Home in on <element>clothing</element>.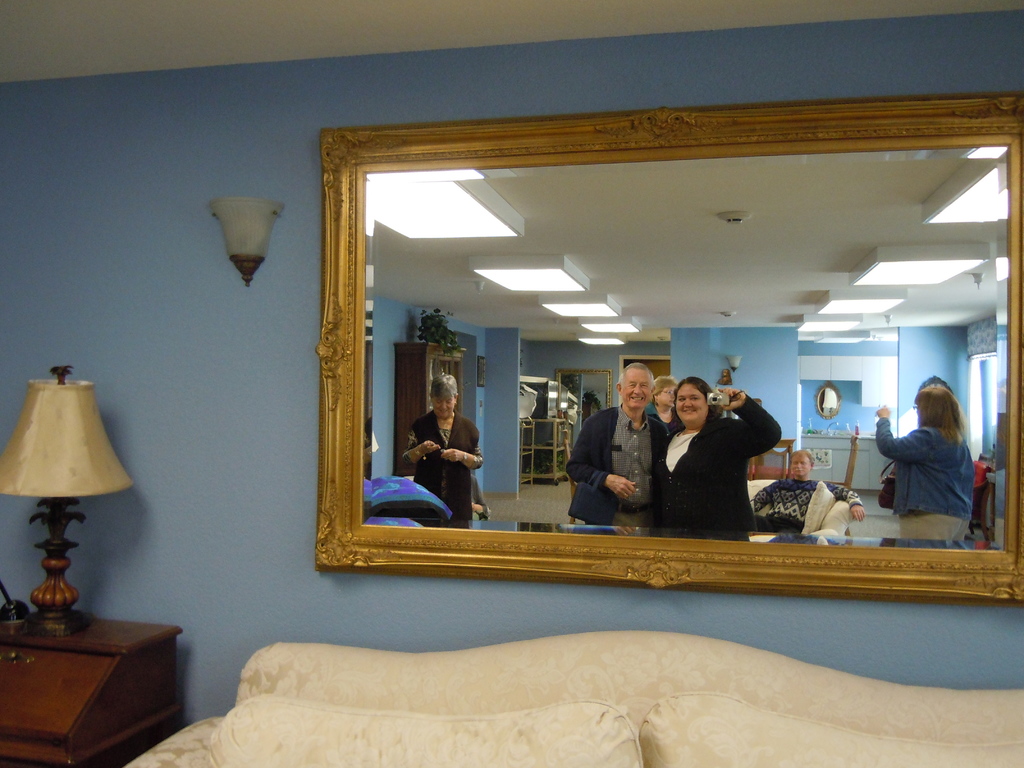
Homed in at (left=896, top=504, right=967, bottom=544).
